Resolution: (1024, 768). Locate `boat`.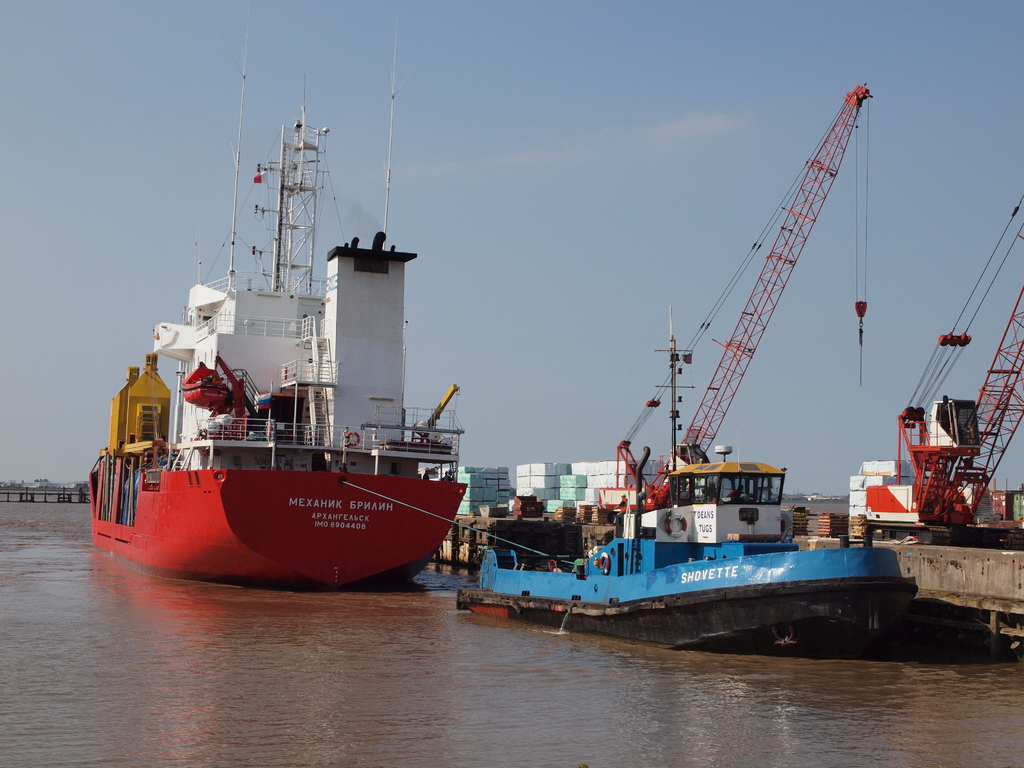
select_region(451, 303, 922, 655).
